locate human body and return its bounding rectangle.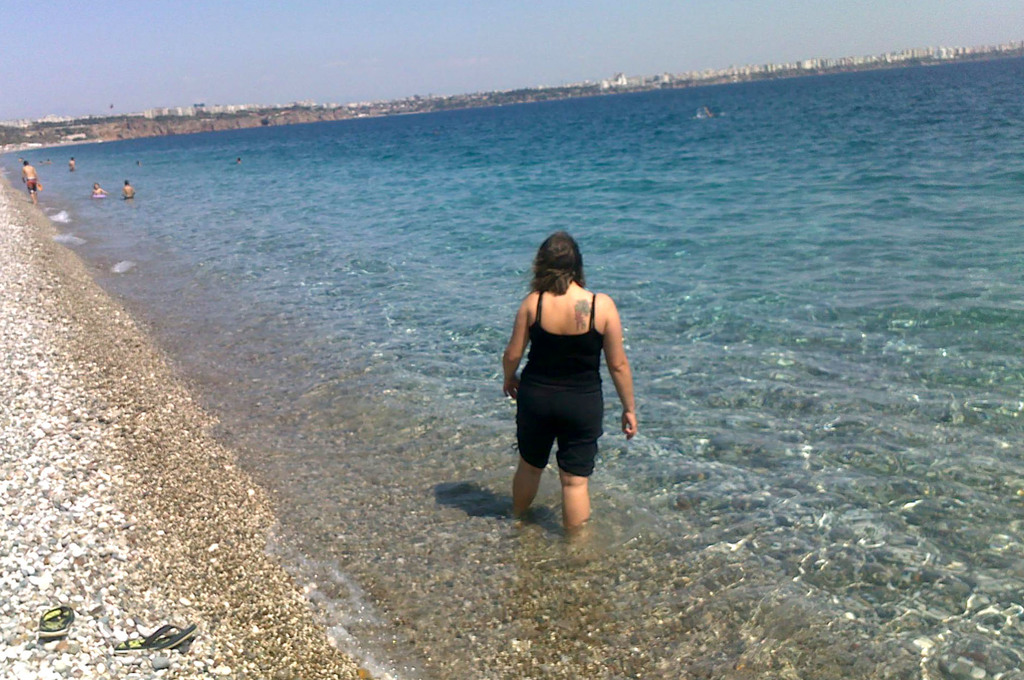
64, 158, 85, 170.
